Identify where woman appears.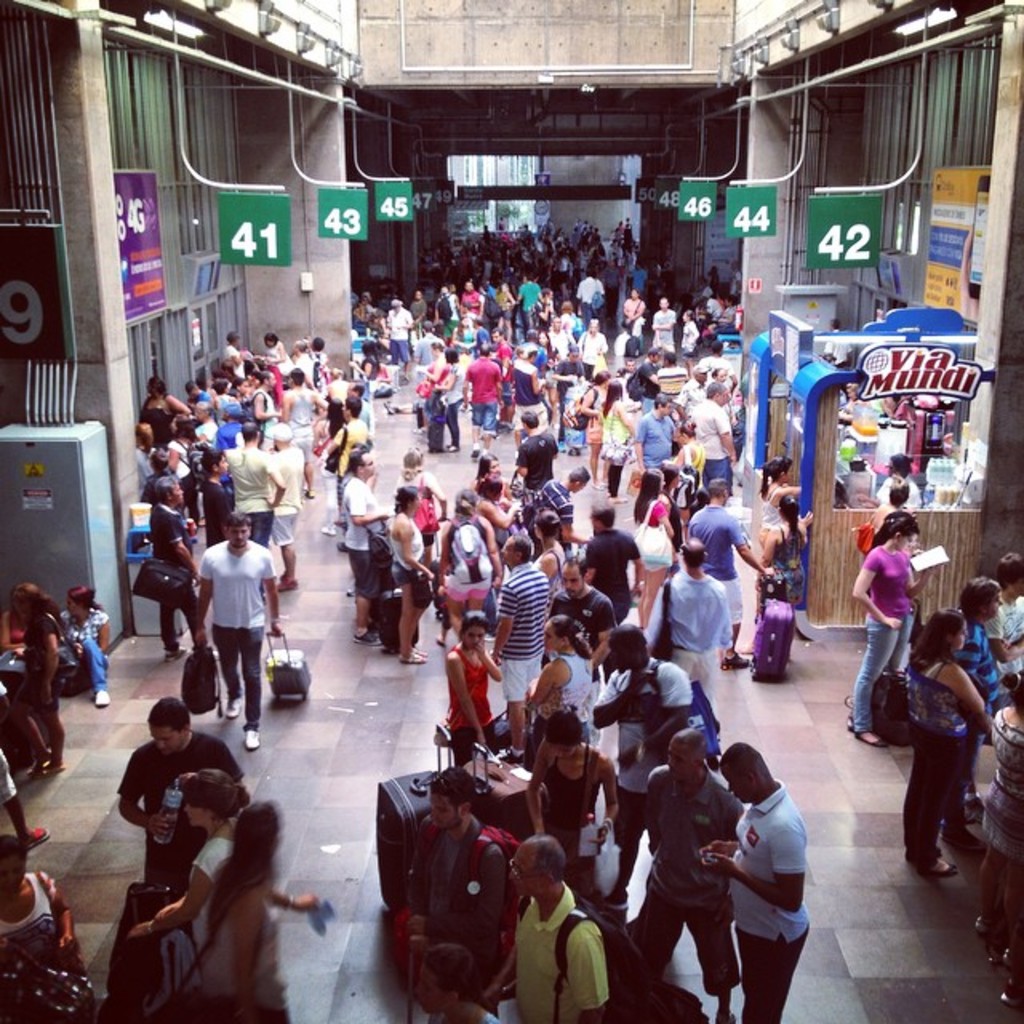
Appears at BBox(0, 826, 88, 984).
